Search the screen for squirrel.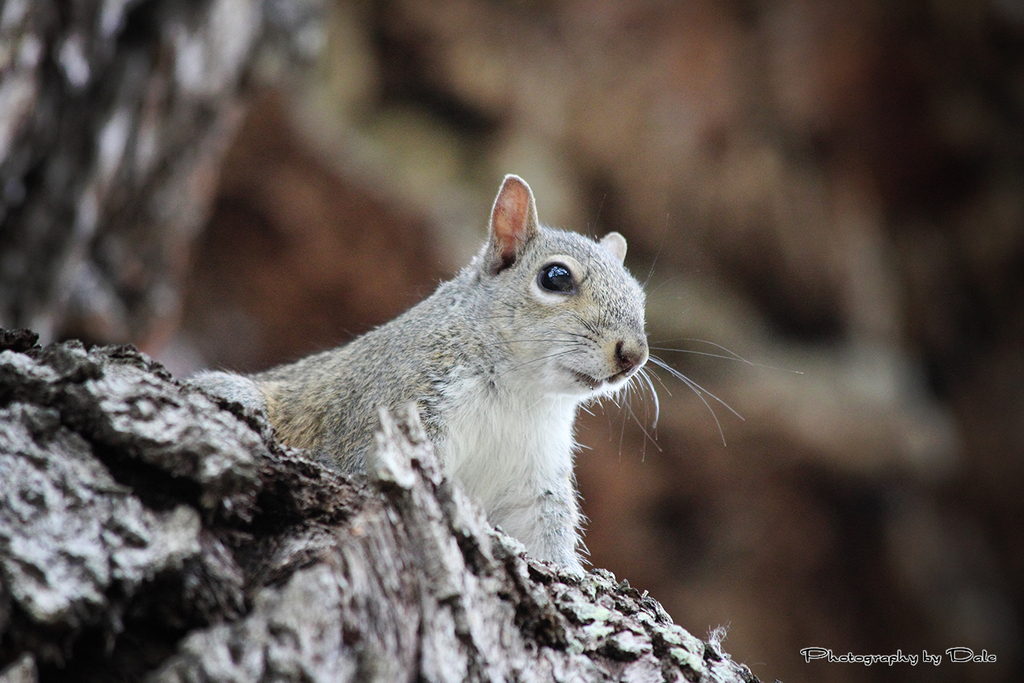
Found at detection(177, 167, 804, 576).
